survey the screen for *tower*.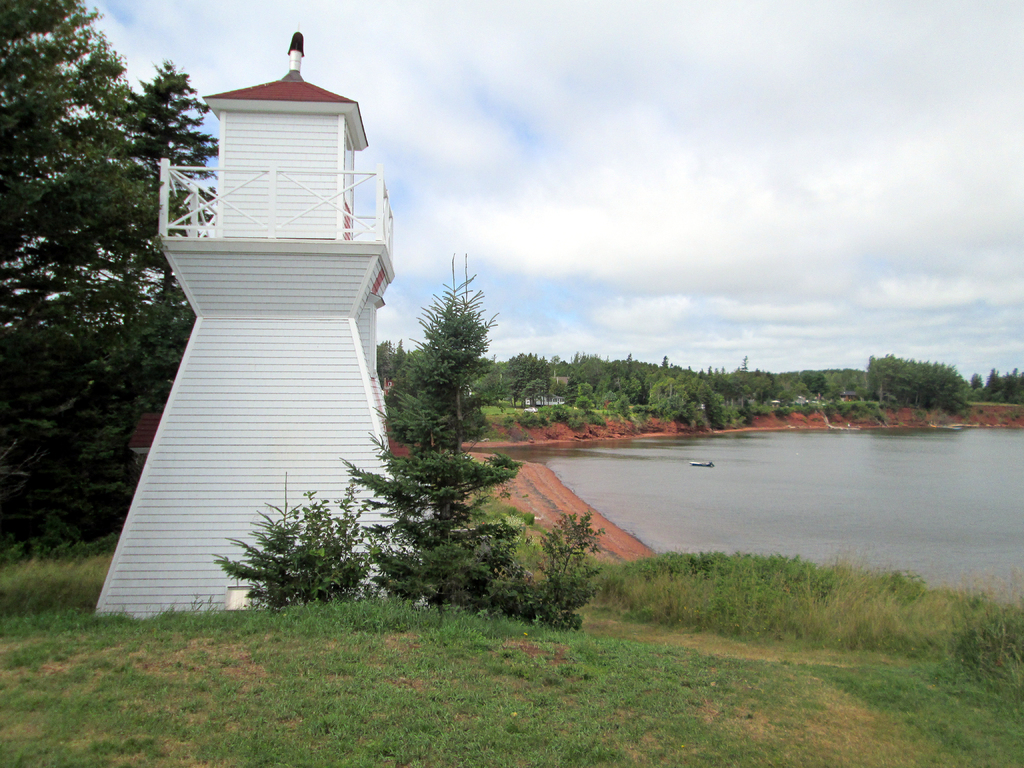
Survey found: Rect(102, 25, 504, 599).
